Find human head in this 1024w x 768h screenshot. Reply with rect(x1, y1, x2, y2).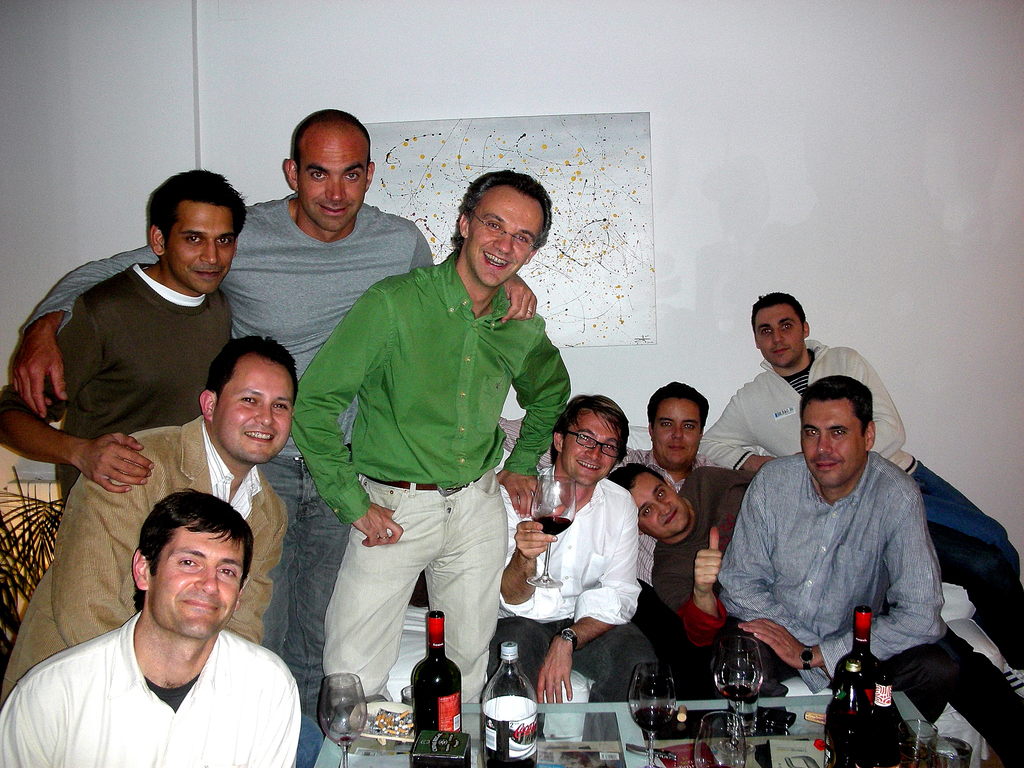
rect(132, 492, 251, 646).
